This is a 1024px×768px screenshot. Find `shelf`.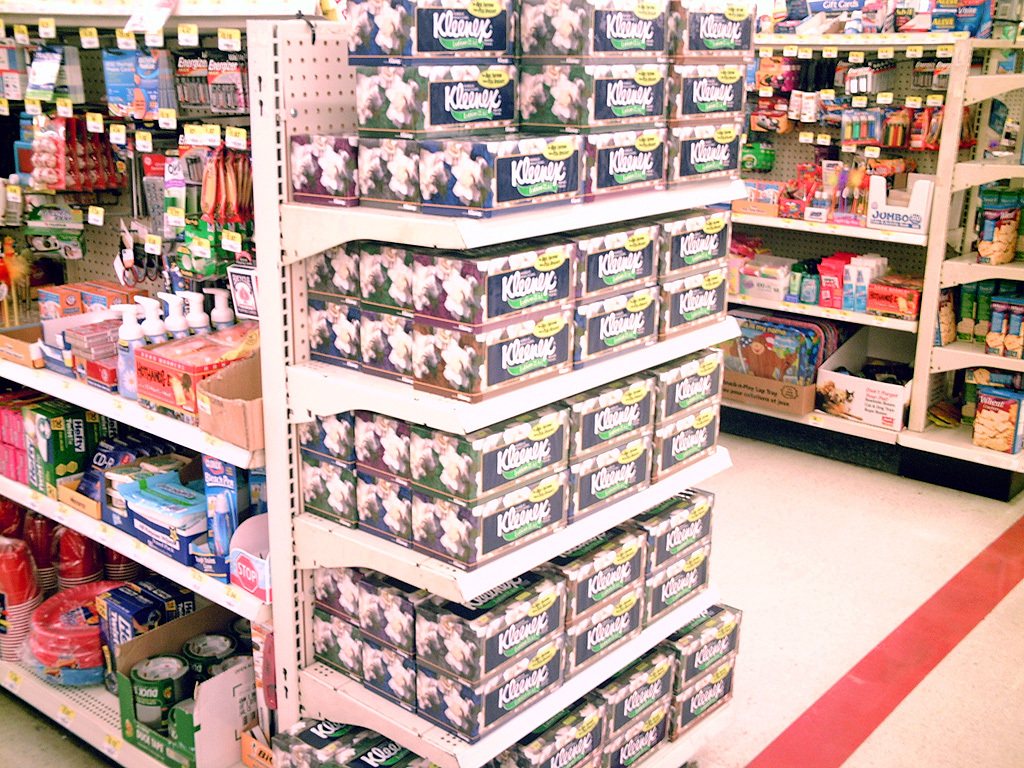
Bounding box: BBox(293, 316, 748, 441).
